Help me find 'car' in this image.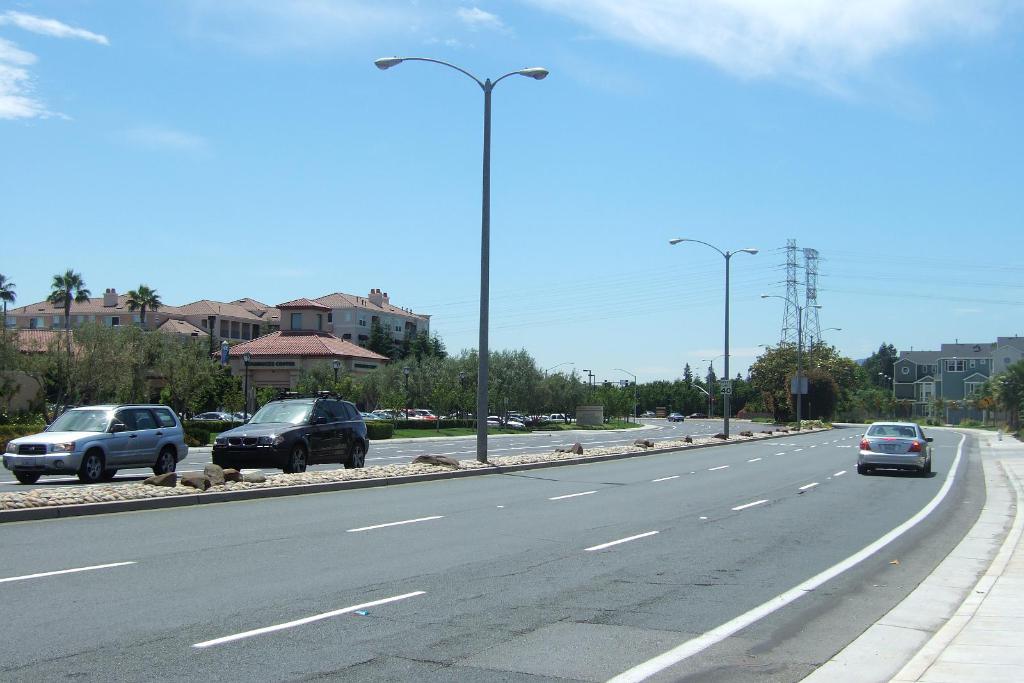
Found it: box(15, 402, 191, 486).
